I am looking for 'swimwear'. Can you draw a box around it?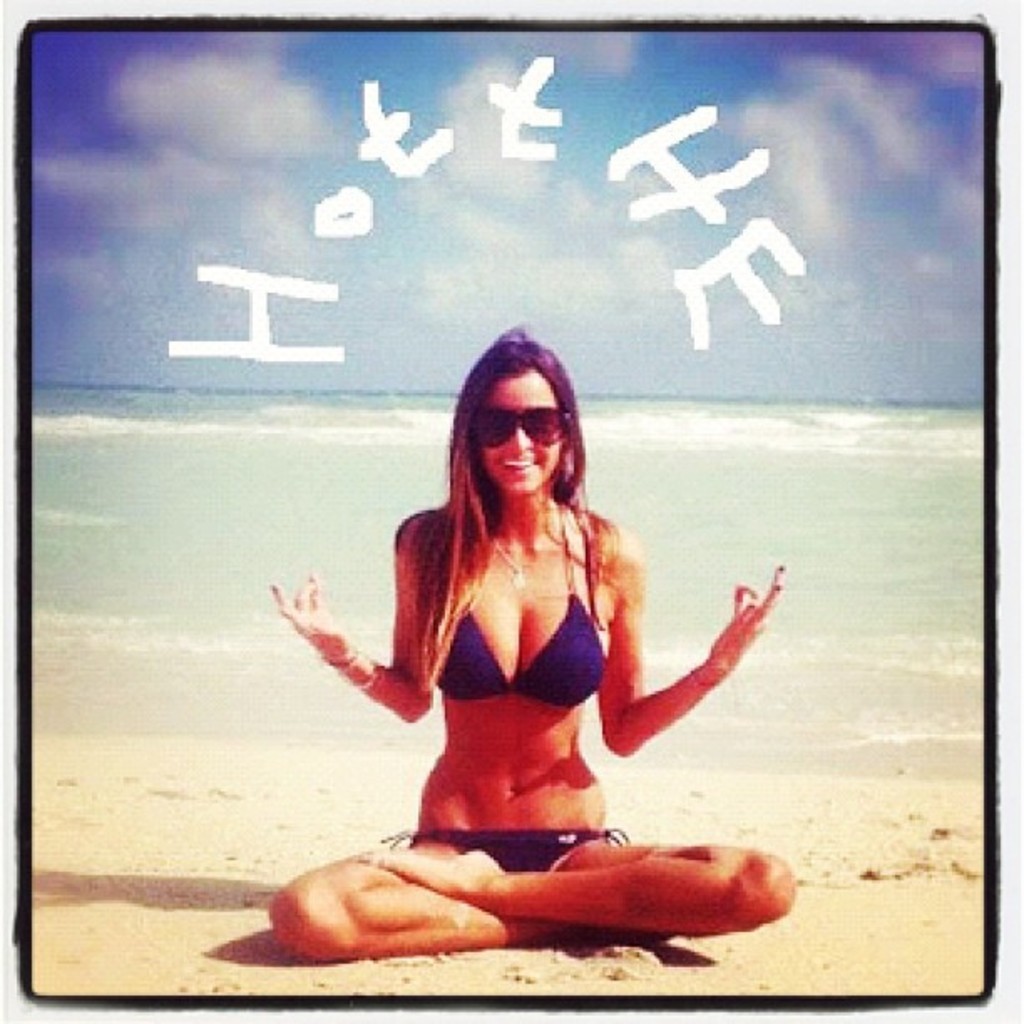
Sure, the bounding box is 445, 510, 616, 713.
